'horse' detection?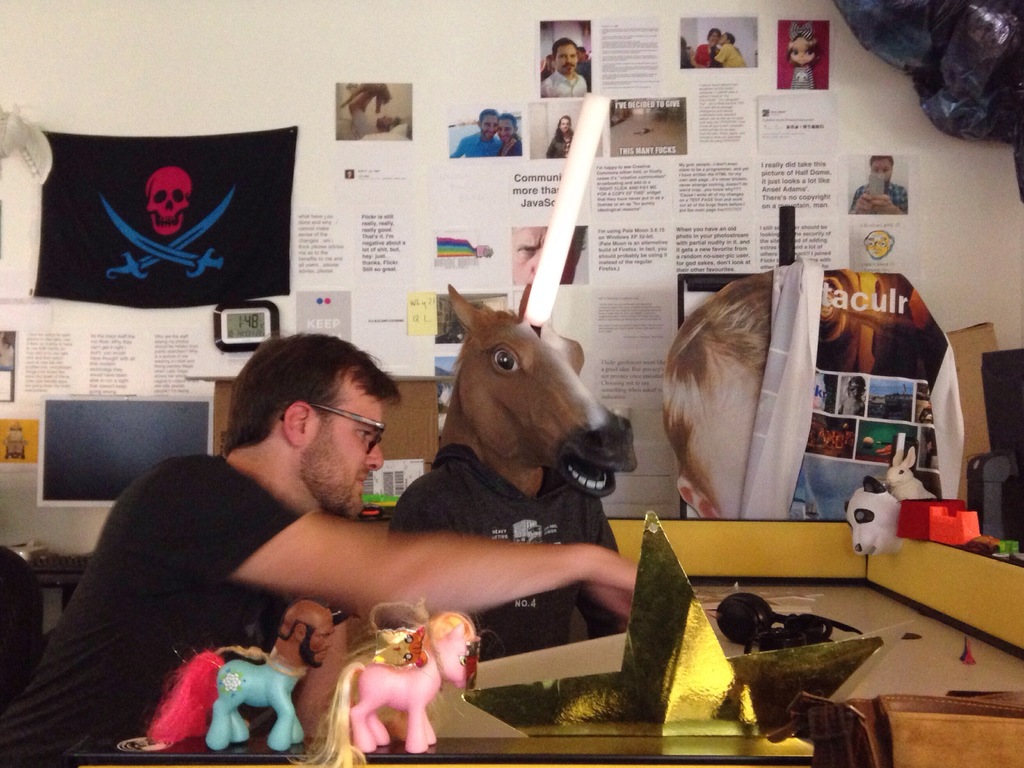
box(438, 280, 639, 502)
